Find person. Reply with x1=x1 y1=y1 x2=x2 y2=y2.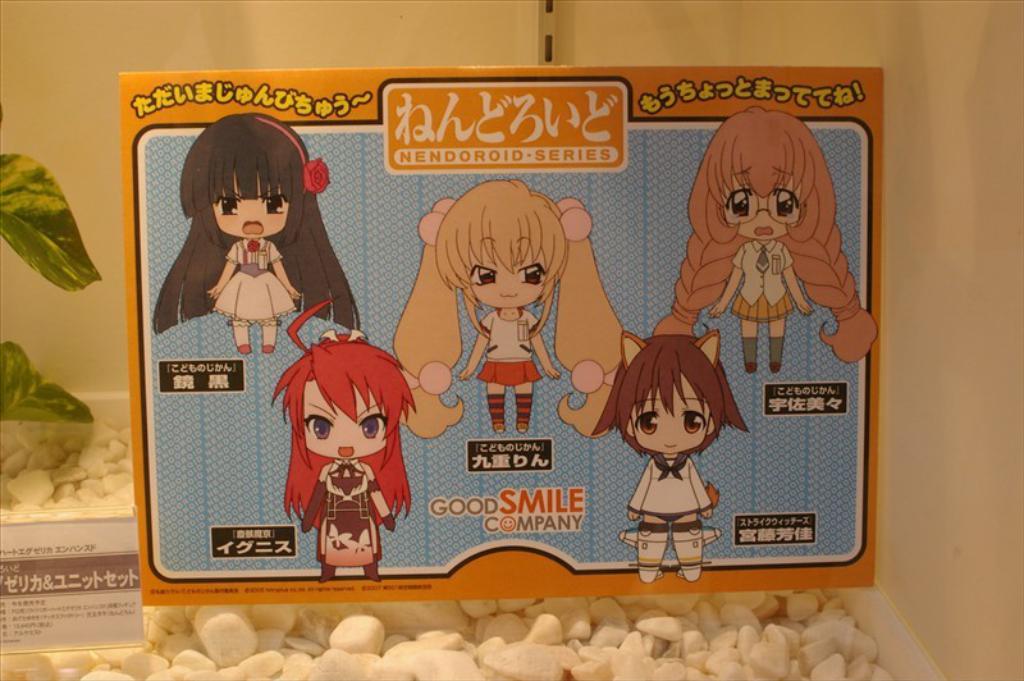
x1=145 y1=106 x2=364 y2=355.
